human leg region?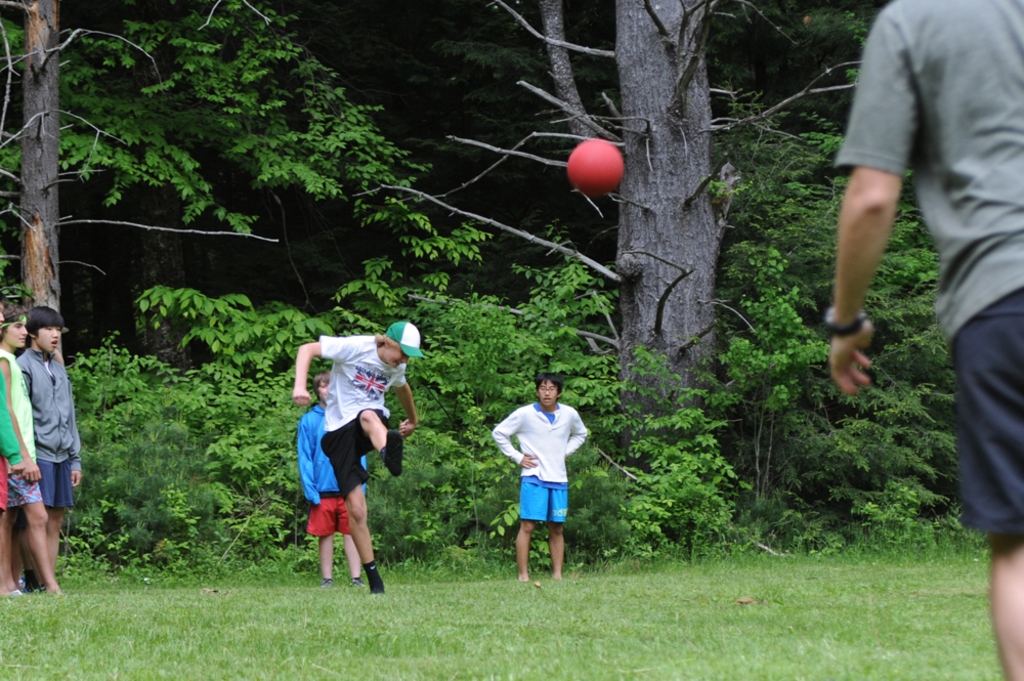
BBox(321, 450, 376, 595)
